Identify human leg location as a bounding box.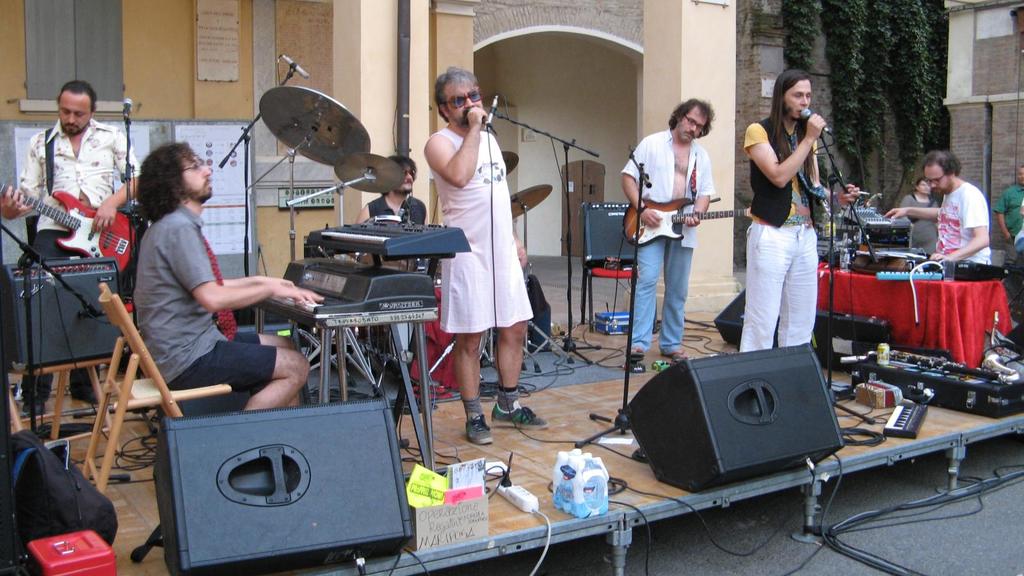
locate(732, 216, 785, 355).
